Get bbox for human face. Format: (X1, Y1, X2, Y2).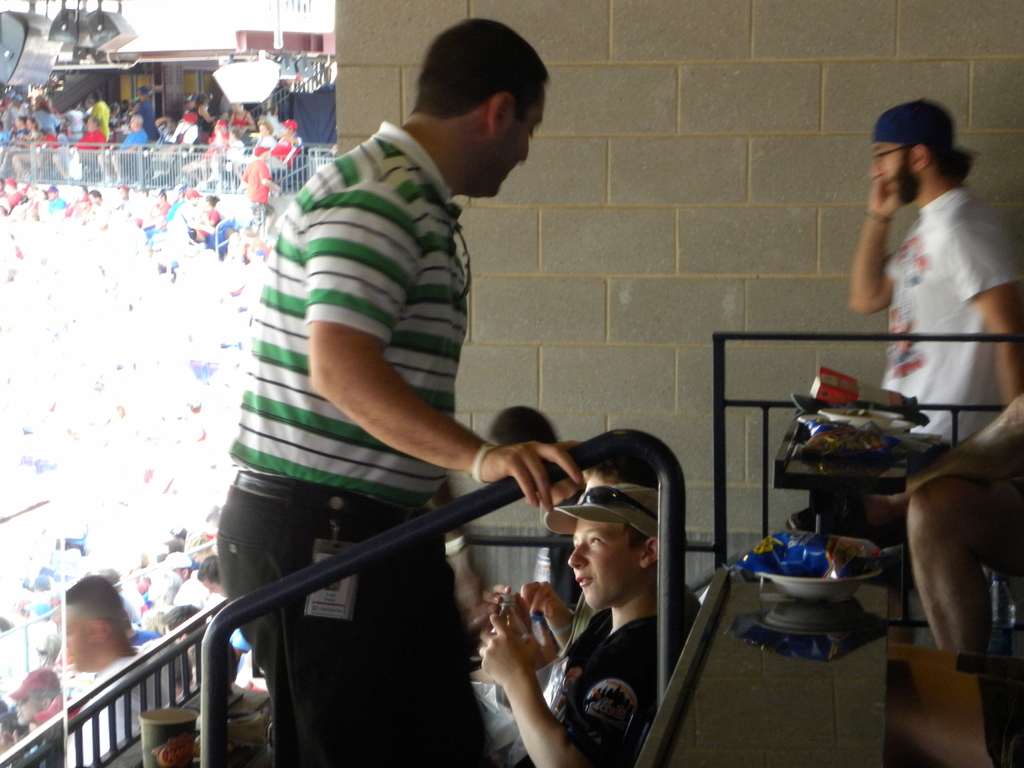
(568, 519, 645, 607).
